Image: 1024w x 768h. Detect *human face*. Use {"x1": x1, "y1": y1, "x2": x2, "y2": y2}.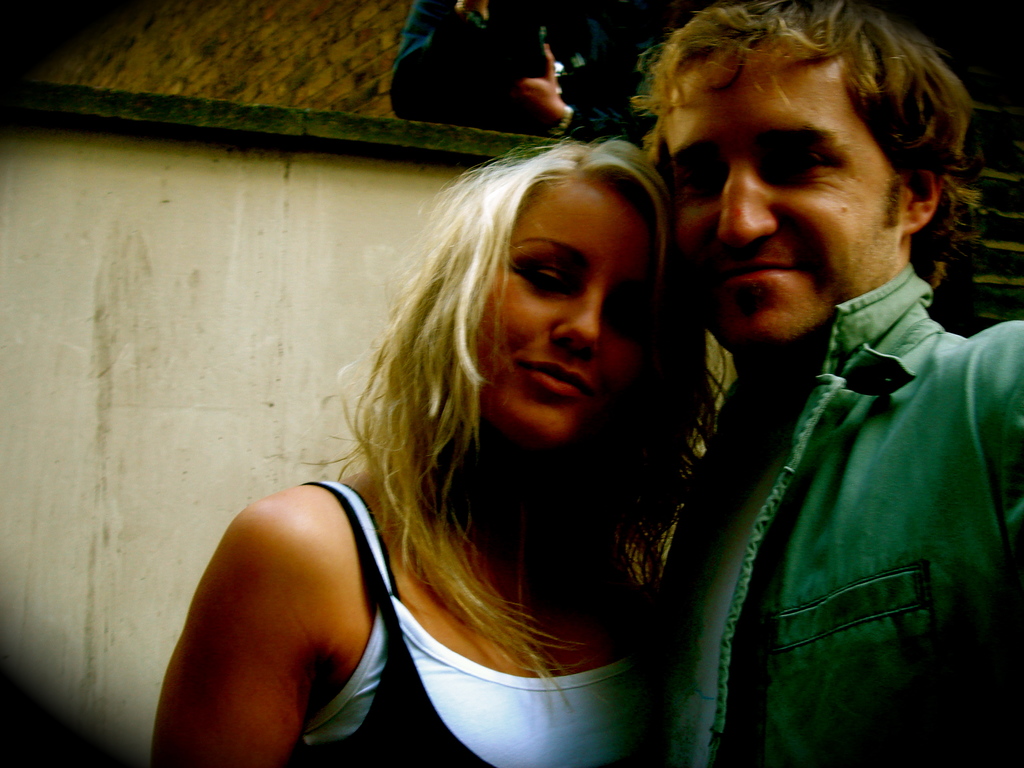
{"x1": 655, "y1": 28, "x2": 901, "y2": 347}.
